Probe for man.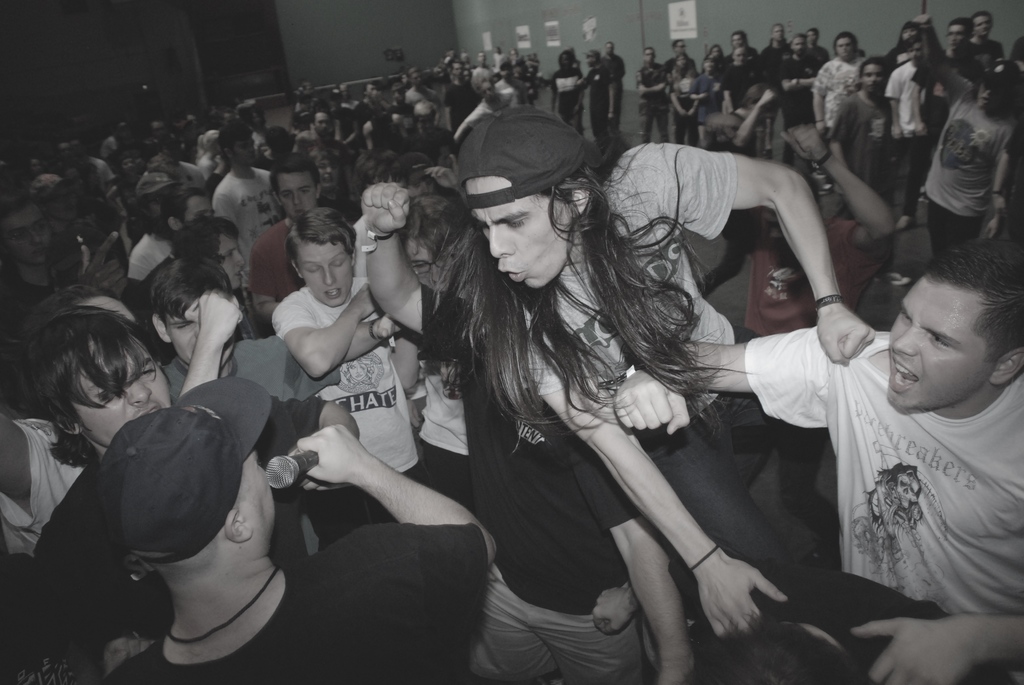
Probe result: {"left": 913, "top": 48, "right": 1016, "bottom": 263}.
